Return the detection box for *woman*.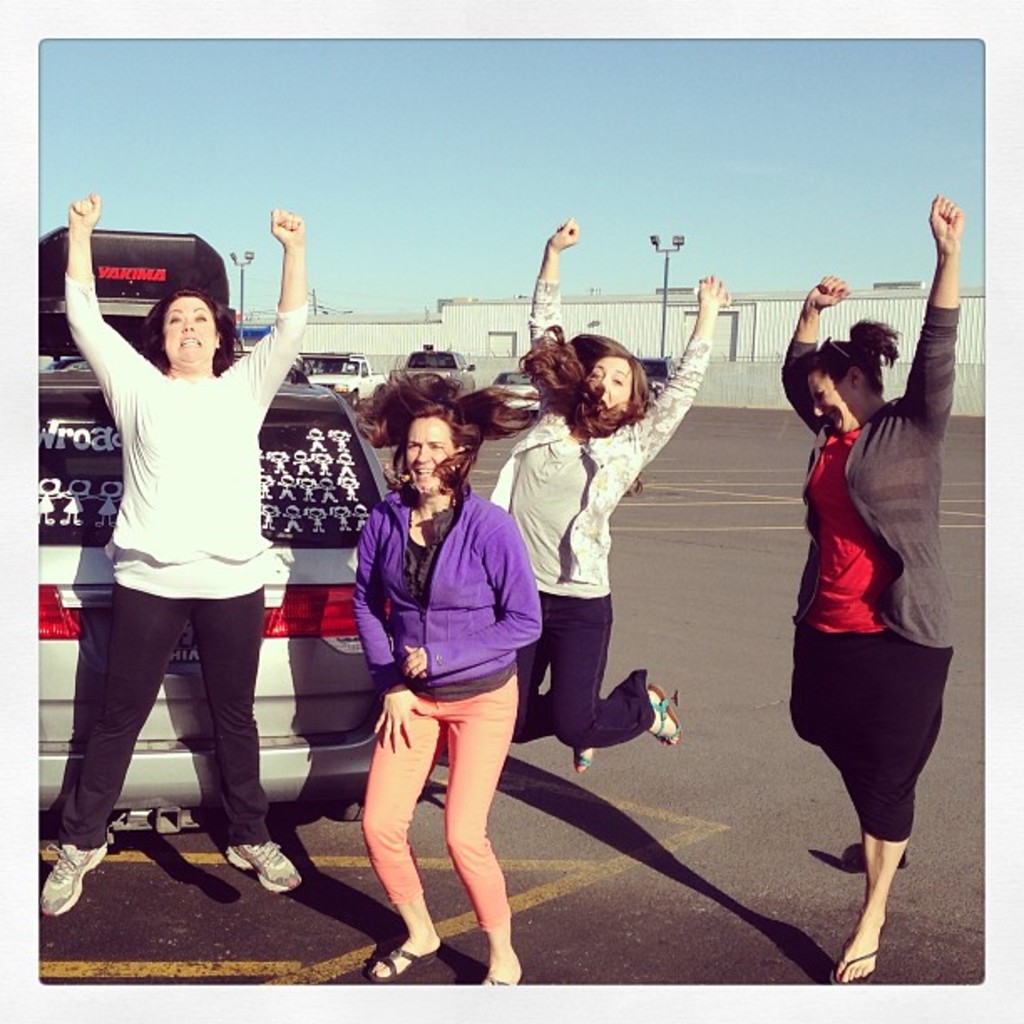
(38,187,308,919).
